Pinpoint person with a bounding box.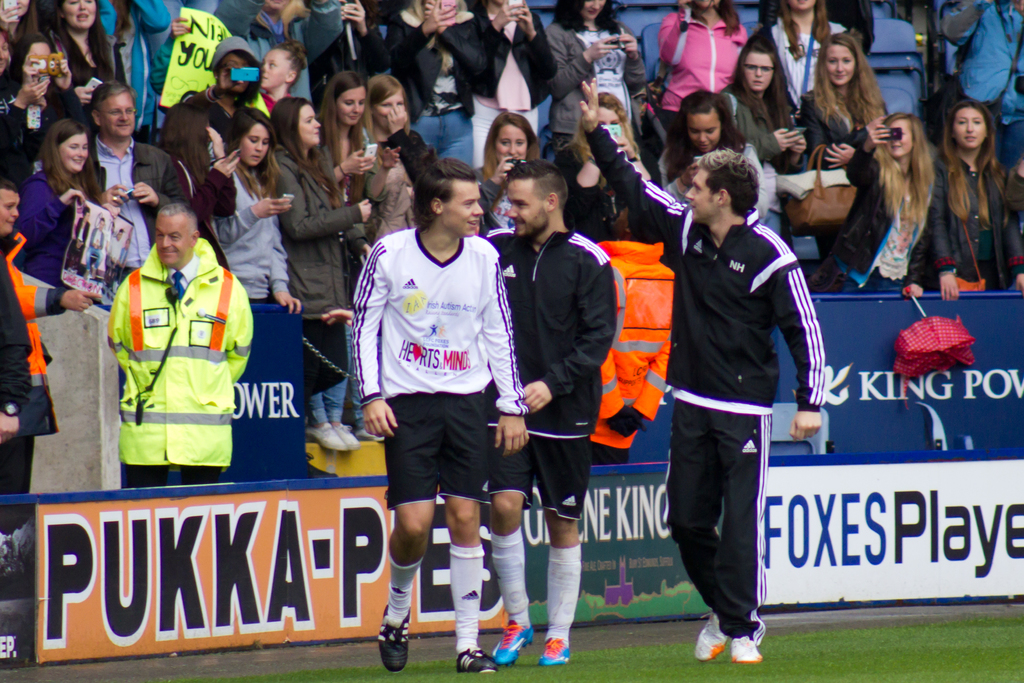
box(321, 162, 612, 666).
